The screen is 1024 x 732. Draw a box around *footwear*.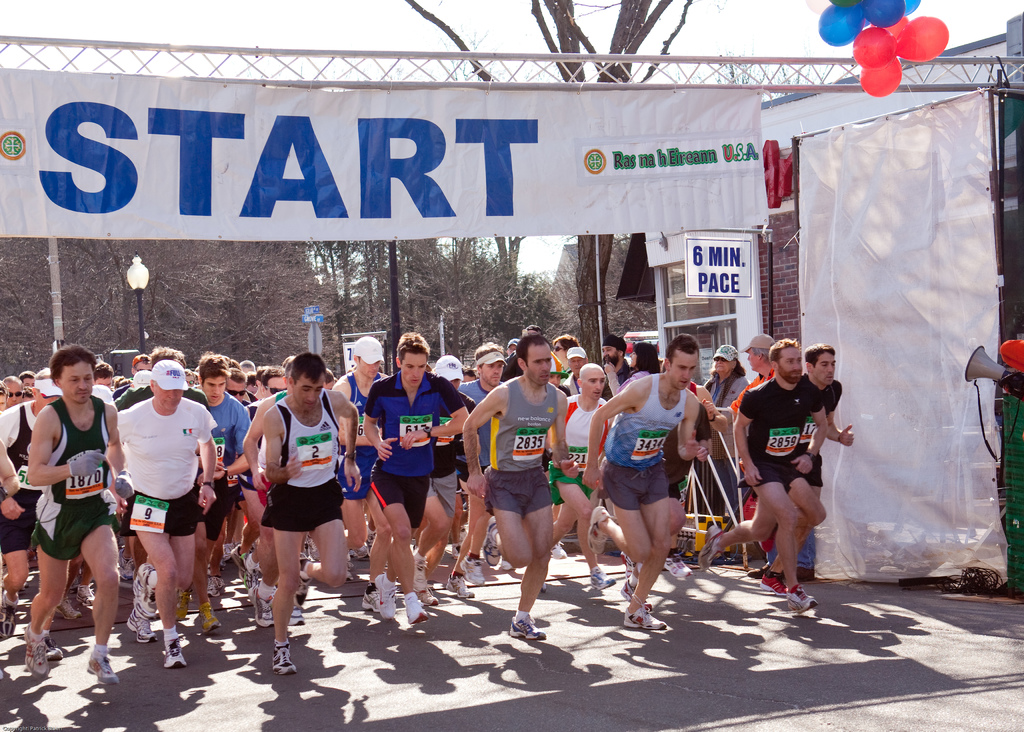
region(552, 539, 566, 560).
